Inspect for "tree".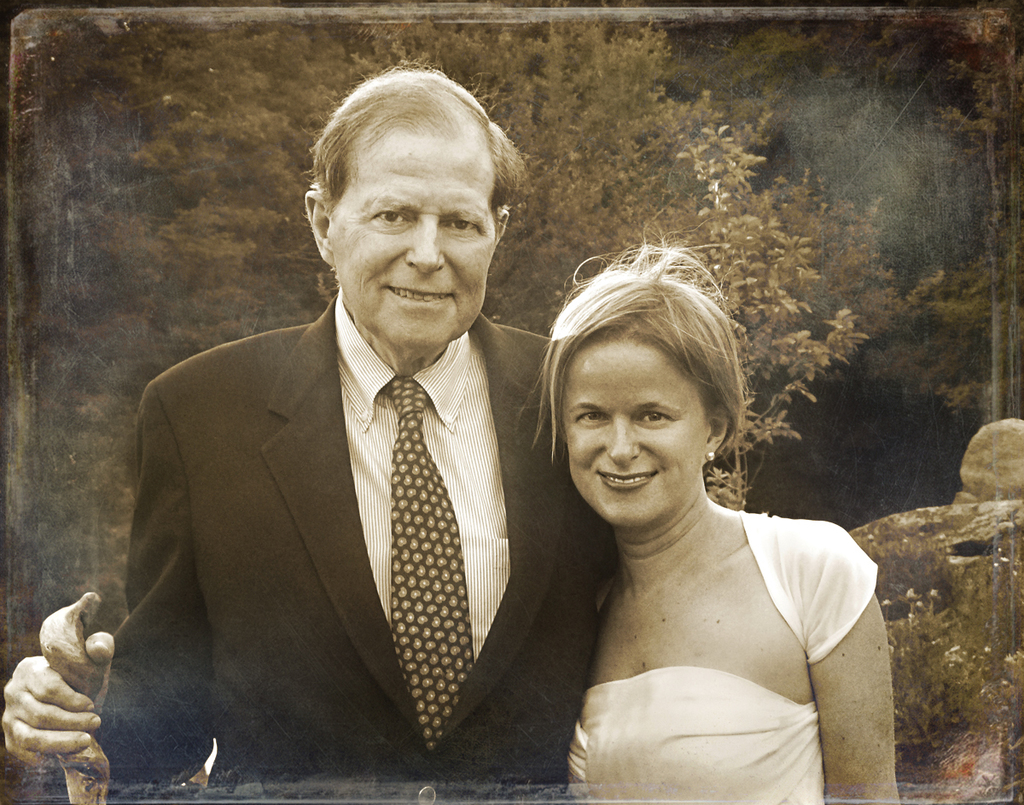
Inspection: (102,0,872,620).
